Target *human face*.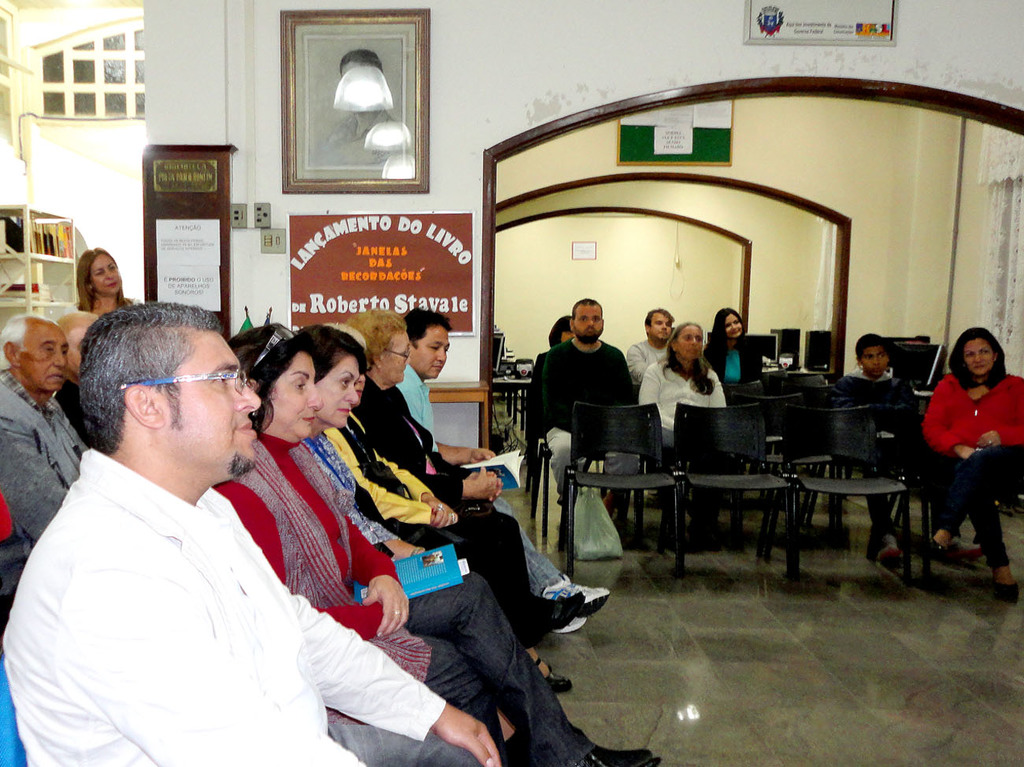
Target region: {"left": 380, "top": 332, "right": 410, "bottom": 383}.
